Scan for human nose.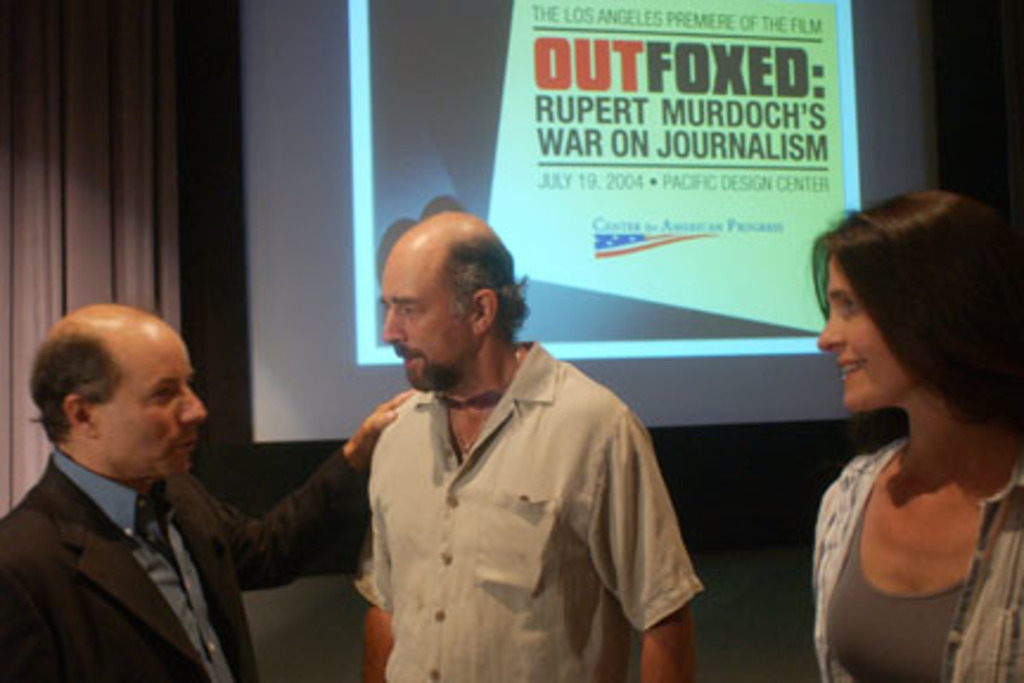
Scan result: box(815, 308, 846, 351).
